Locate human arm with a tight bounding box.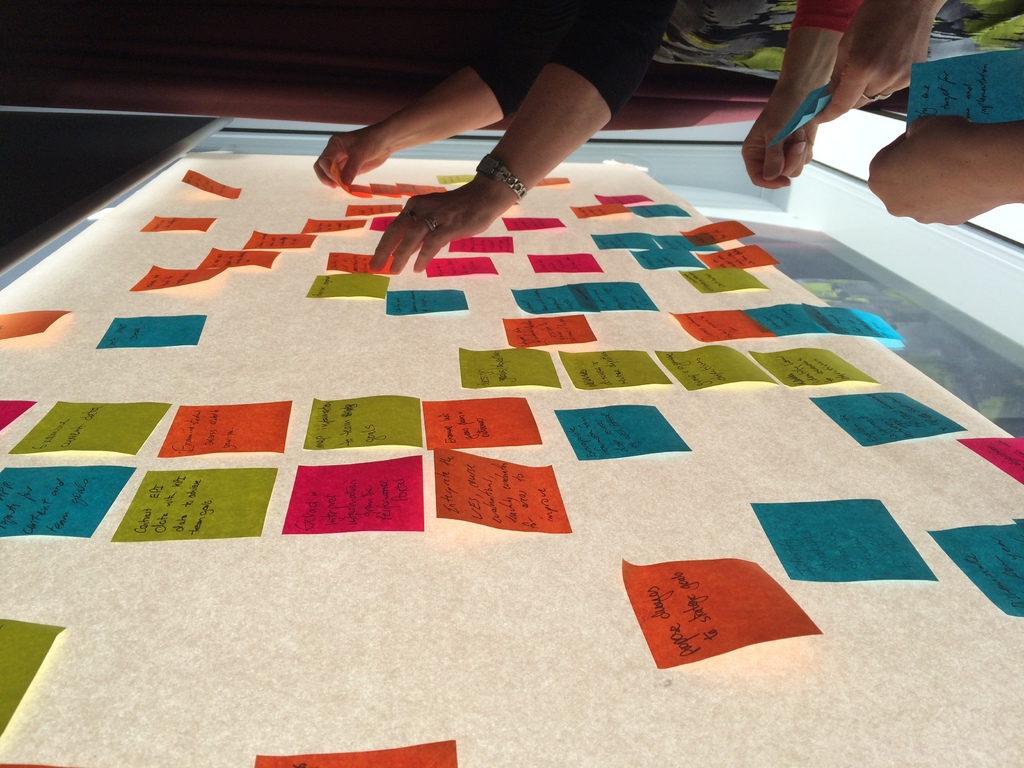
rect(309, 0, 564, 193).
